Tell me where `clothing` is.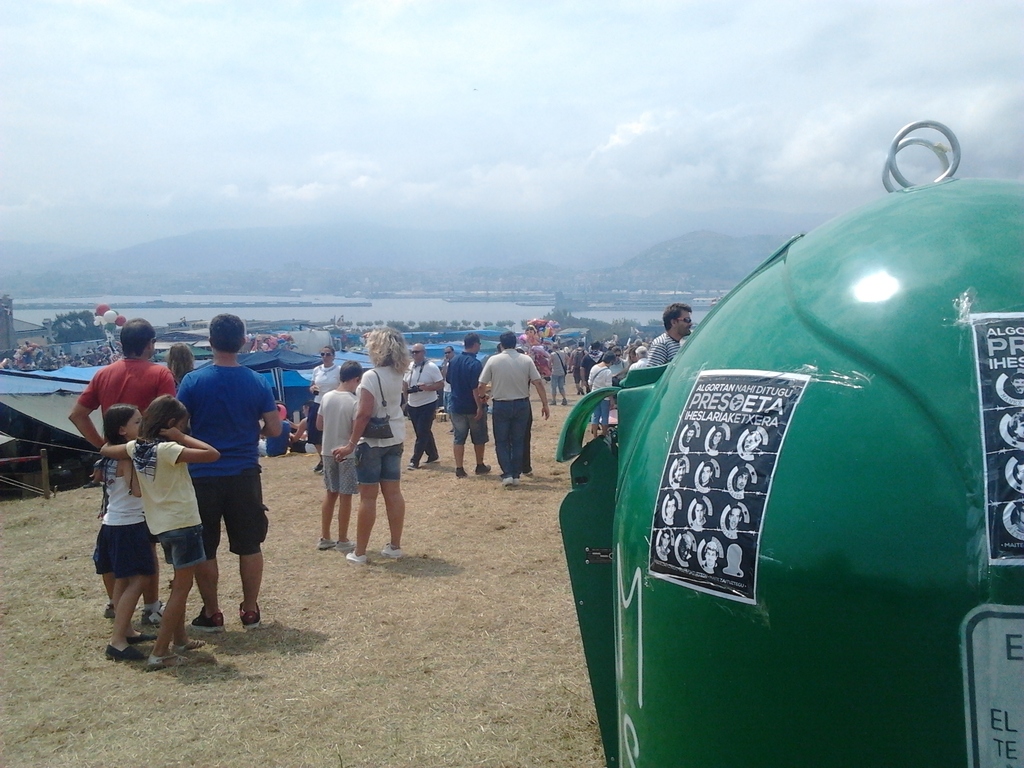
`clothing` is at x1=404 y1=358 x2=442 y2=463.
